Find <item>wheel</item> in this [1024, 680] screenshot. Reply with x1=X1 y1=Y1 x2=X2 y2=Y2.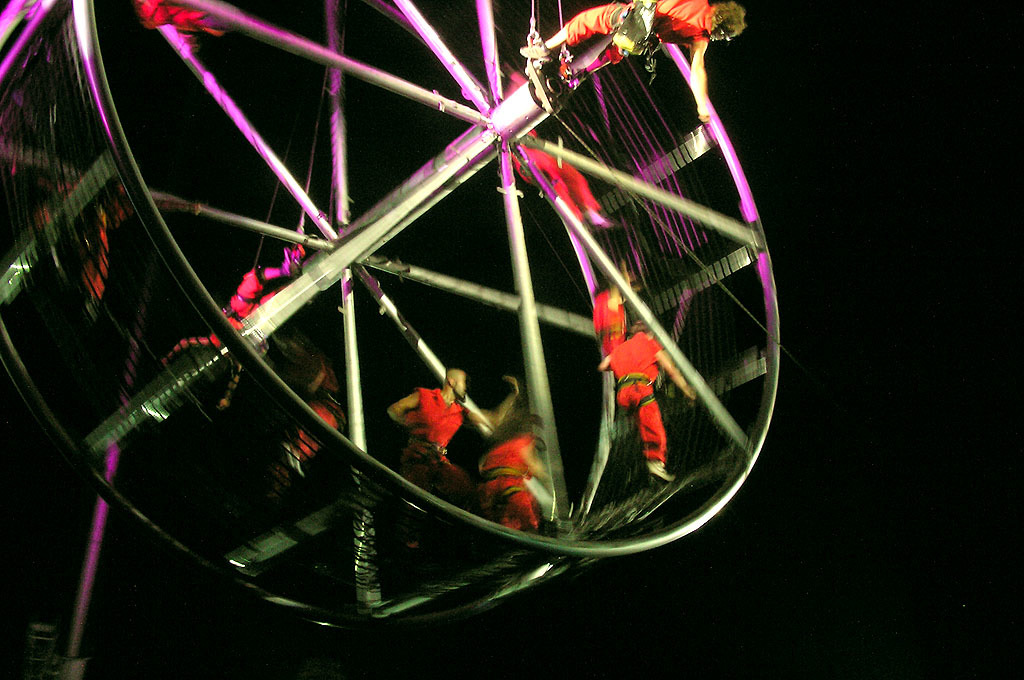
x1=0 y1=0 x2=778 y2=637.
